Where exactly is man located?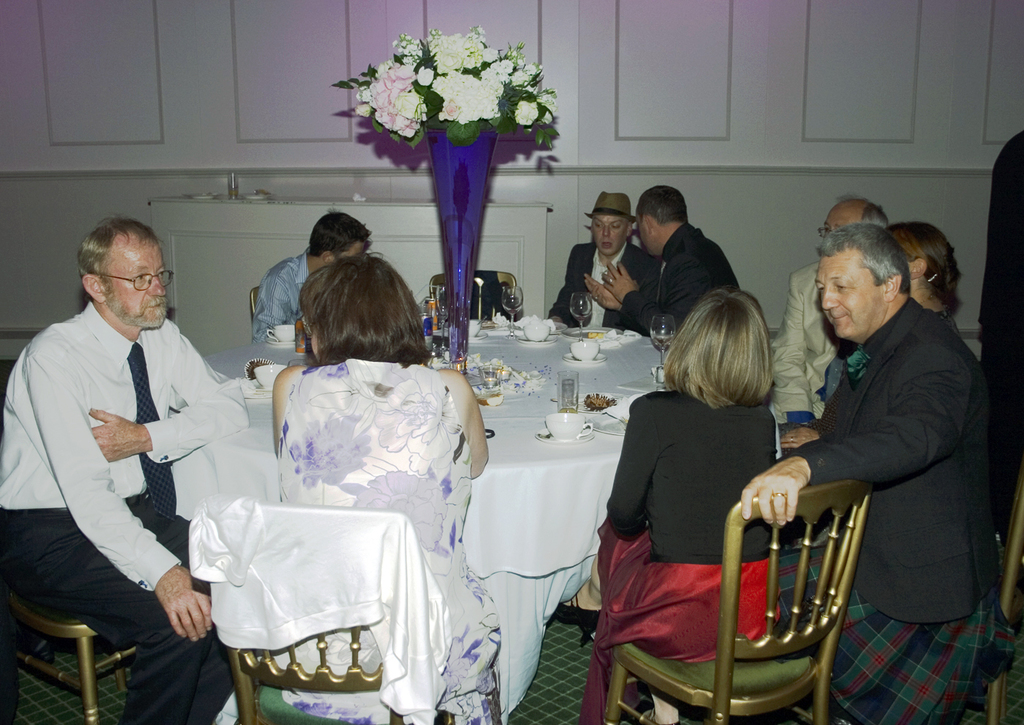
Its bounding box is x1=588 y1=183 x2=741 y2=335.
